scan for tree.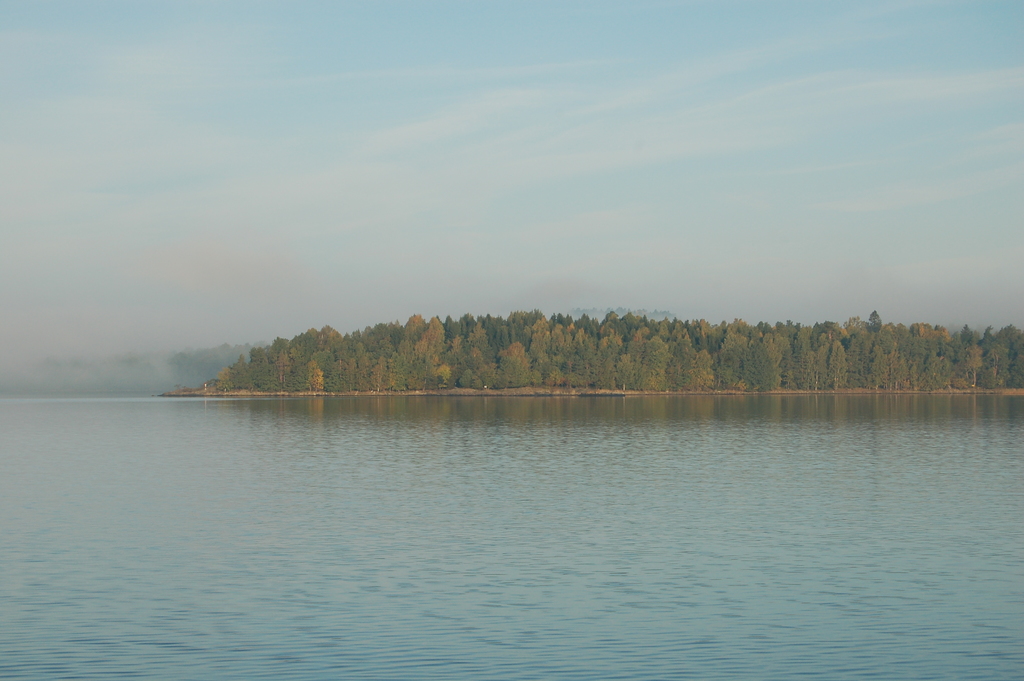
Scan result: locate(620, 313, 640, 332).
